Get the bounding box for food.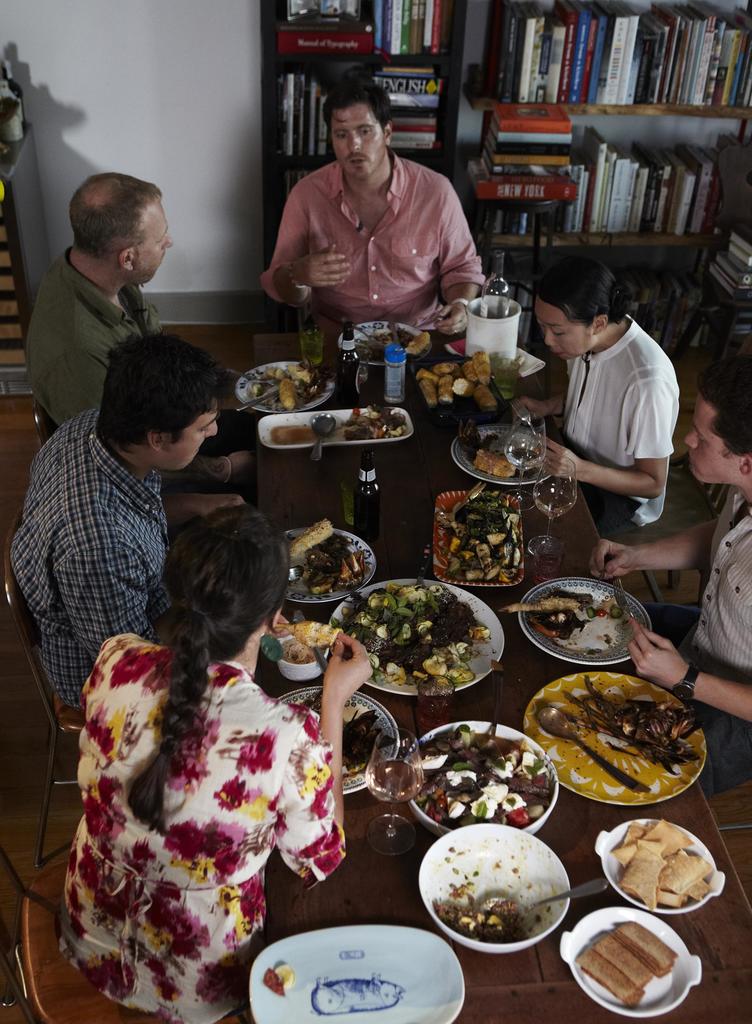
277:379:296:409.
